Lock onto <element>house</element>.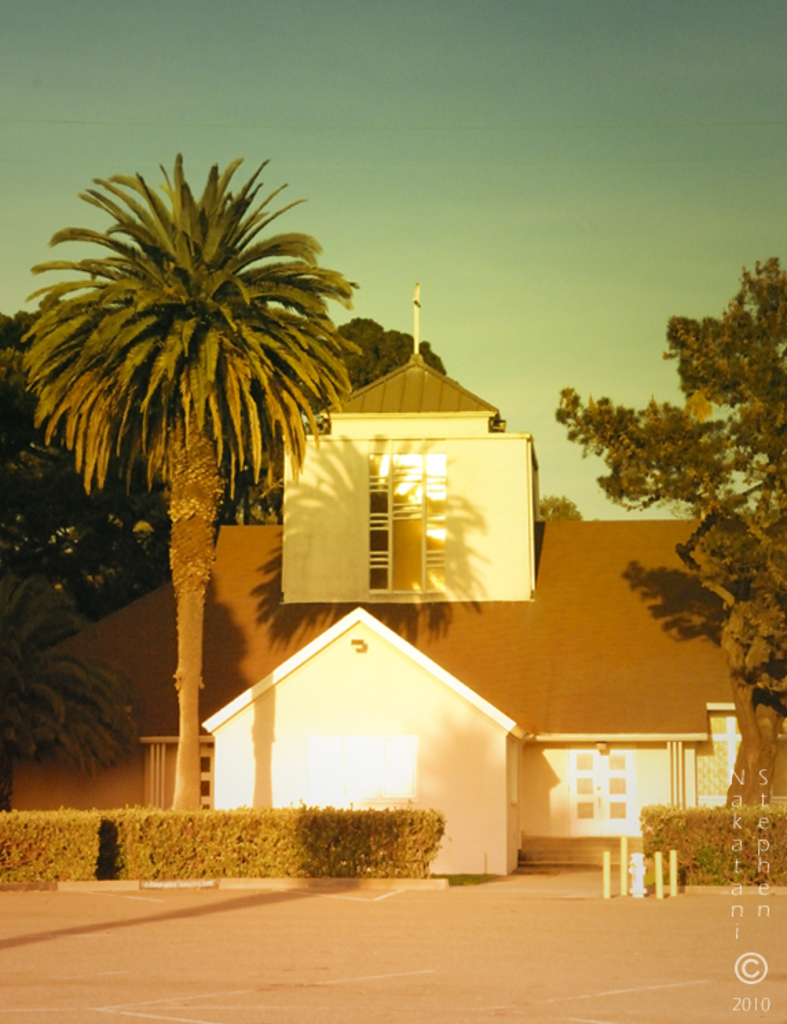
Locked: [3,154,674,867].
